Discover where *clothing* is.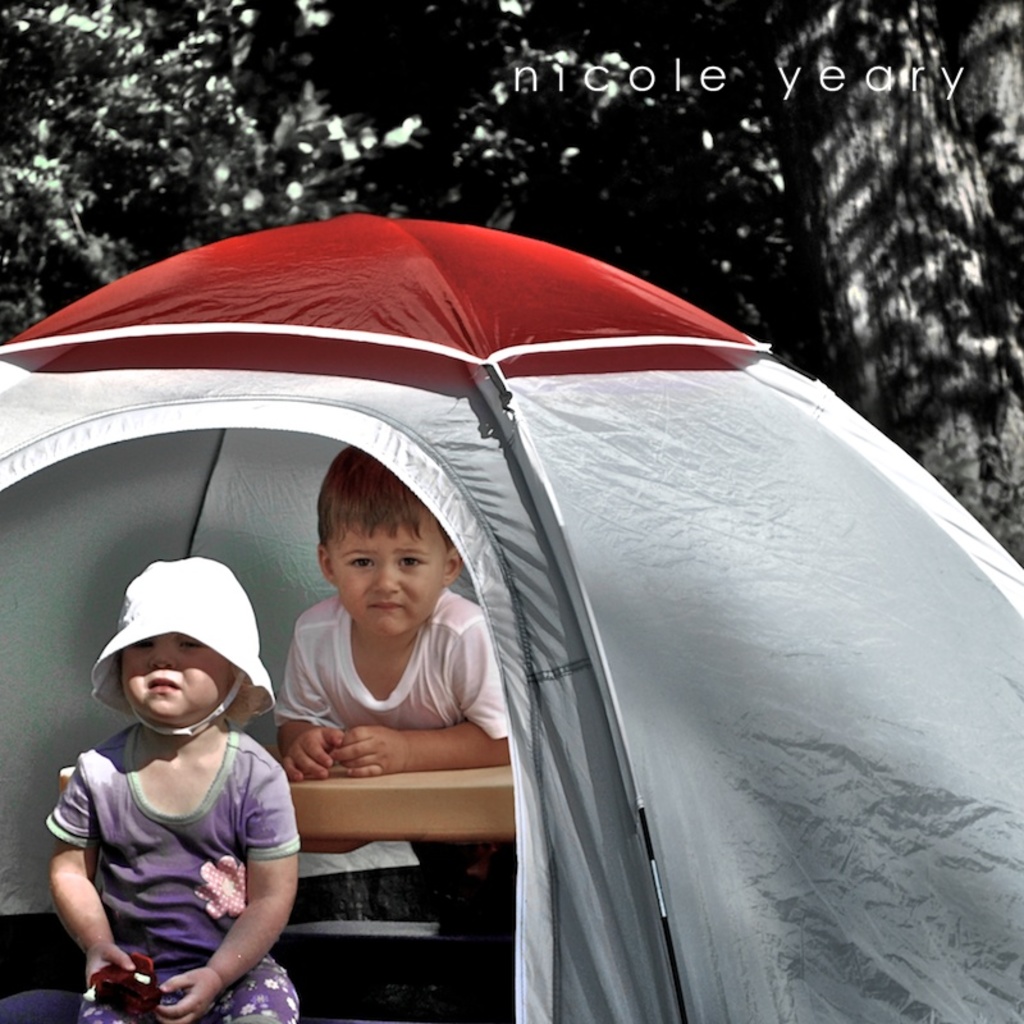
Discovered at [x1=269, y1=579, x2=534, y2=991].
